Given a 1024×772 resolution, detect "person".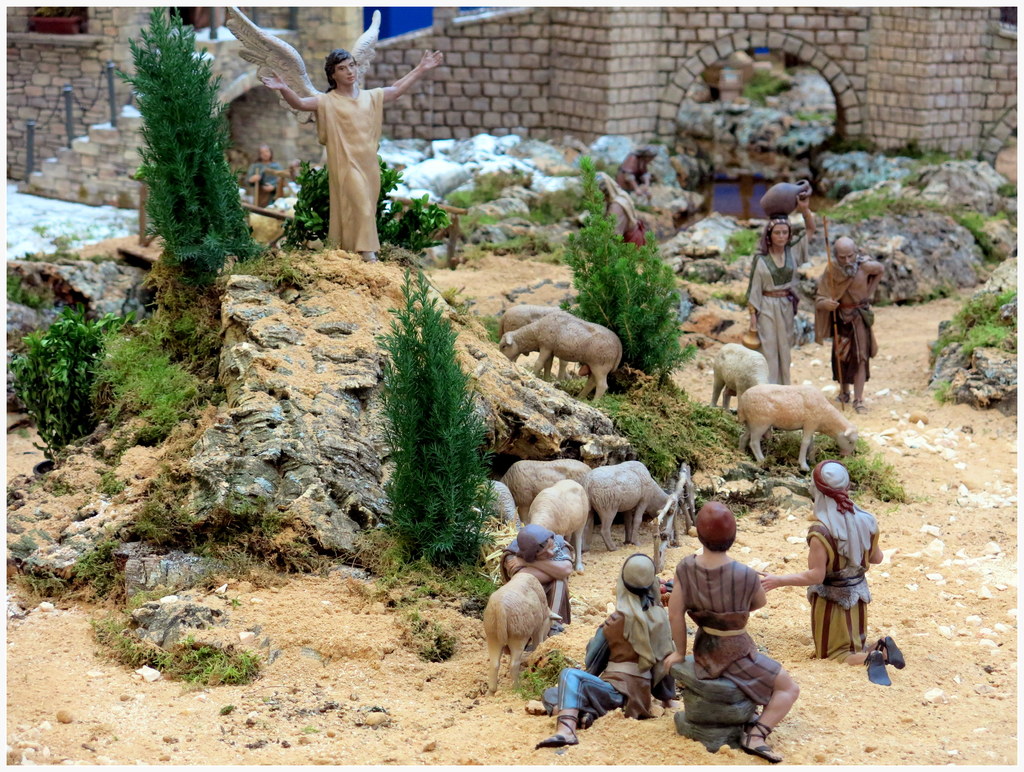
[left=240, top=141, right=294, bottom=206].
